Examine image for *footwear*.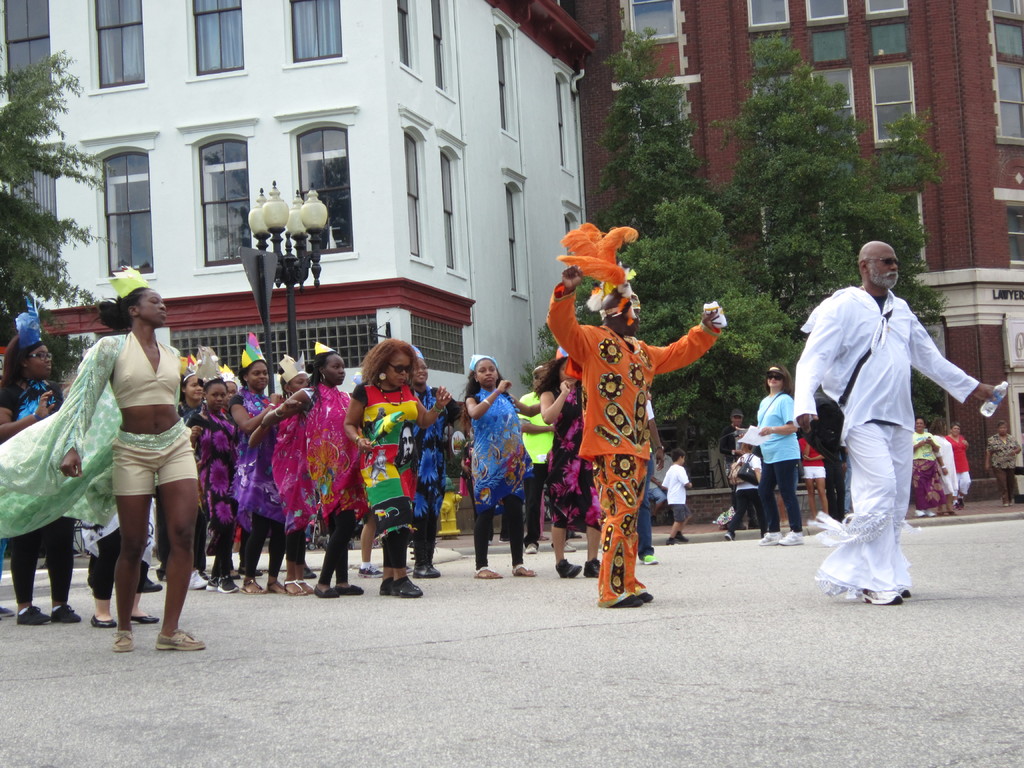
Examination result: Rect(612, 590, 641, 606).
